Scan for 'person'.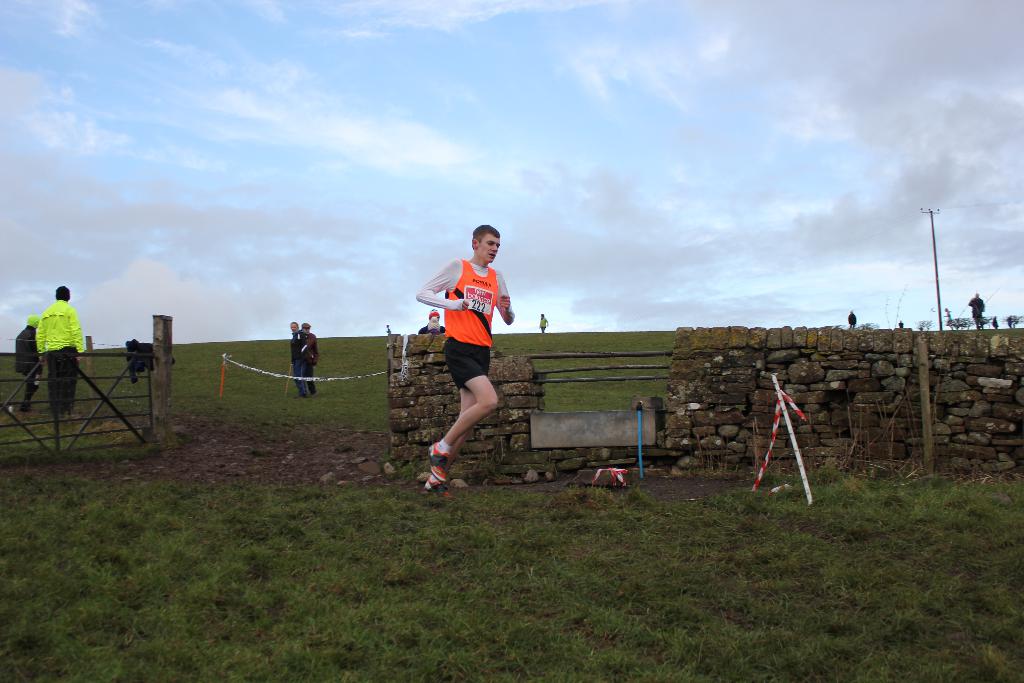
Scan result: x1=9, y1=315, x2=44, y2=411.
